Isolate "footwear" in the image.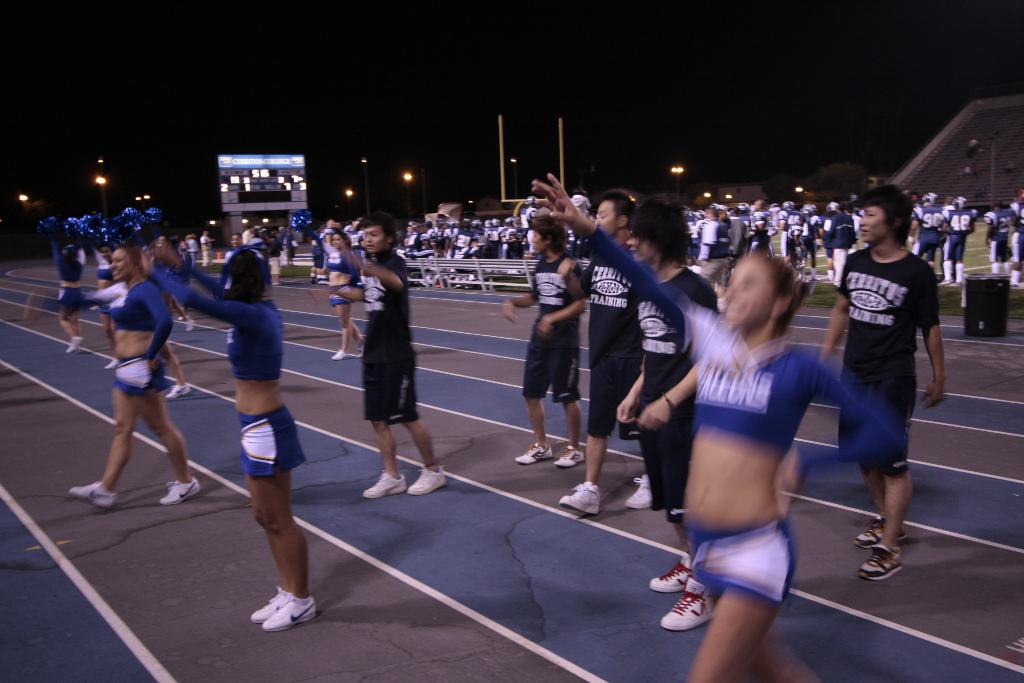
Isolated region: (246, 591, 299, 620).
